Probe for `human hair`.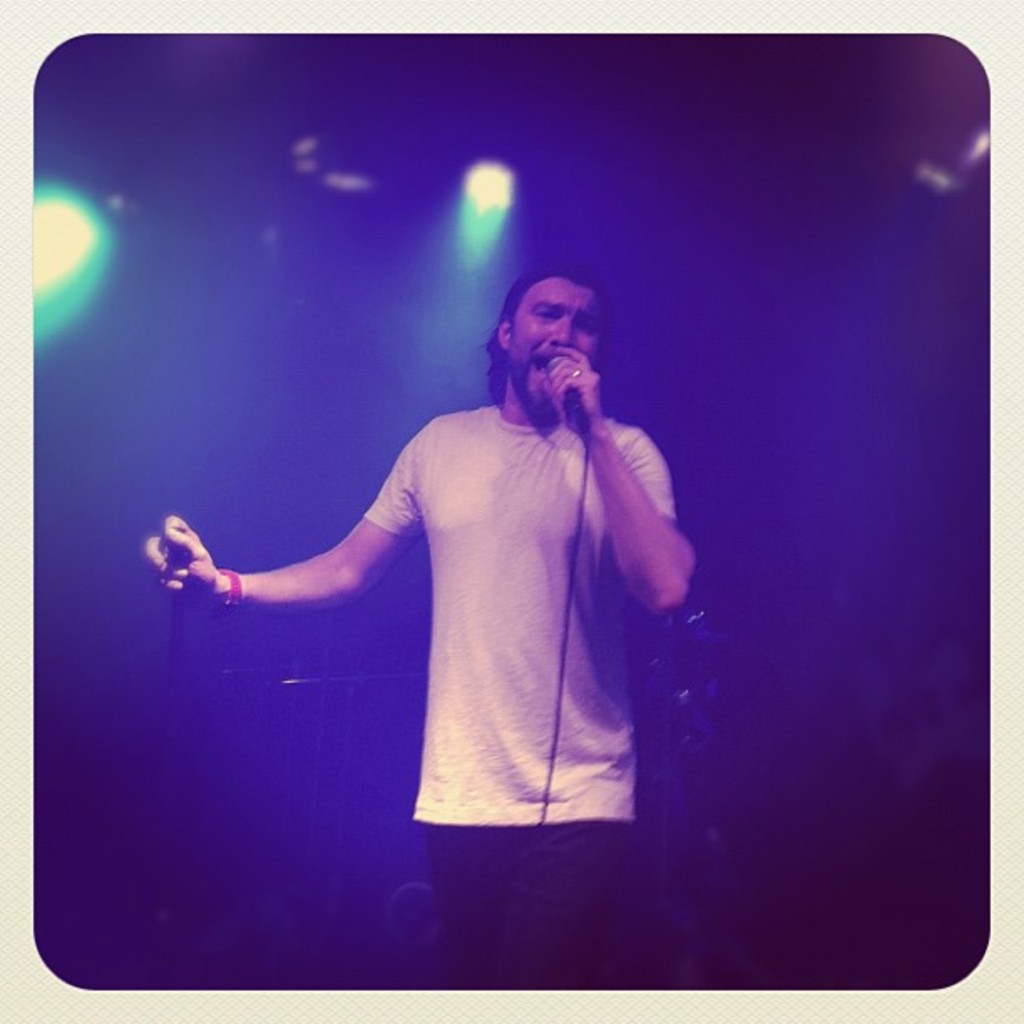
Probe result: (x1=475, y1=266, x2=621, y2=423).
